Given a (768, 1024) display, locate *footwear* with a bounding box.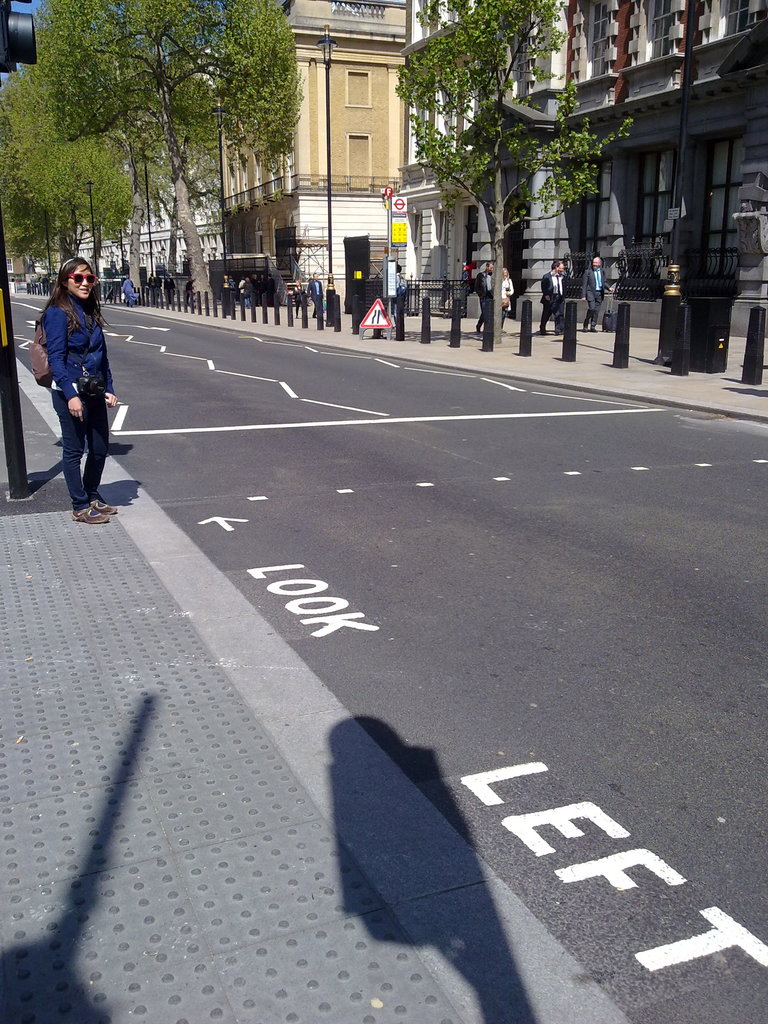
Located: left=90, top=496, right=123, bottom=514.
